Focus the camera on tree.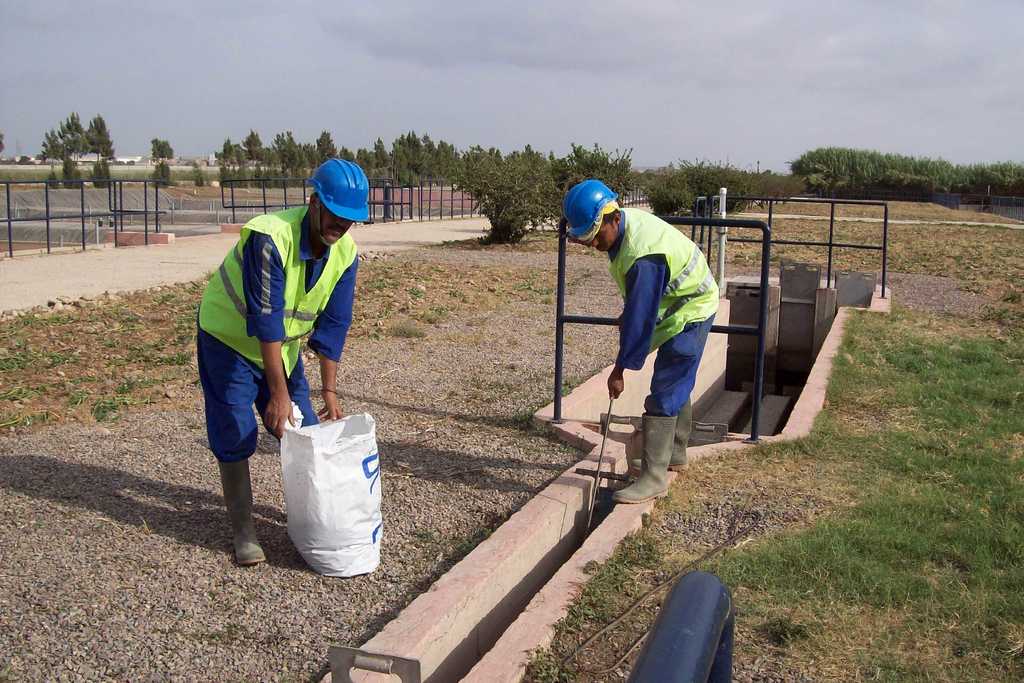
Focus region: {"x1": 555, "y1": 143, "x2": 637, "y2": 202}.
